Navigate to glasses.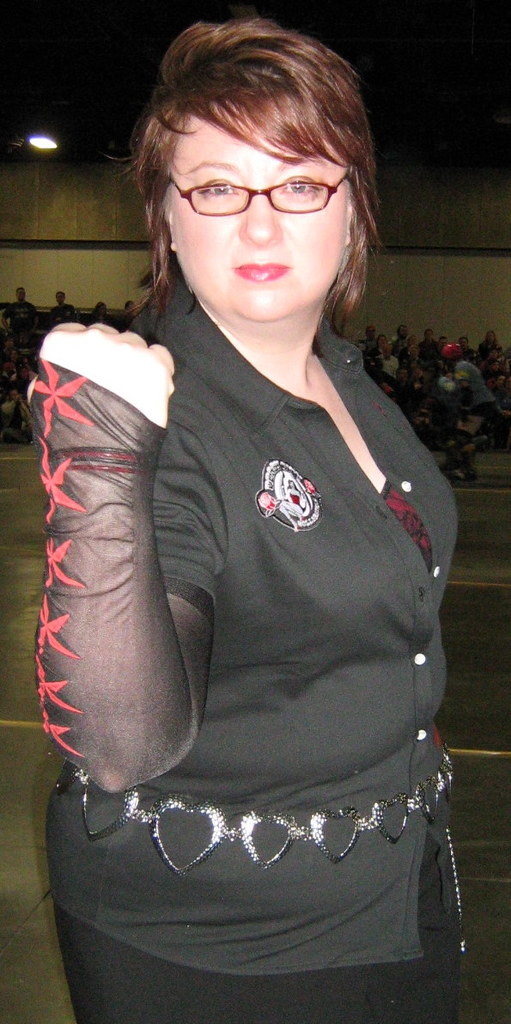
Navigation target: <bbox>155, 152, 347, 206</bbox>.
